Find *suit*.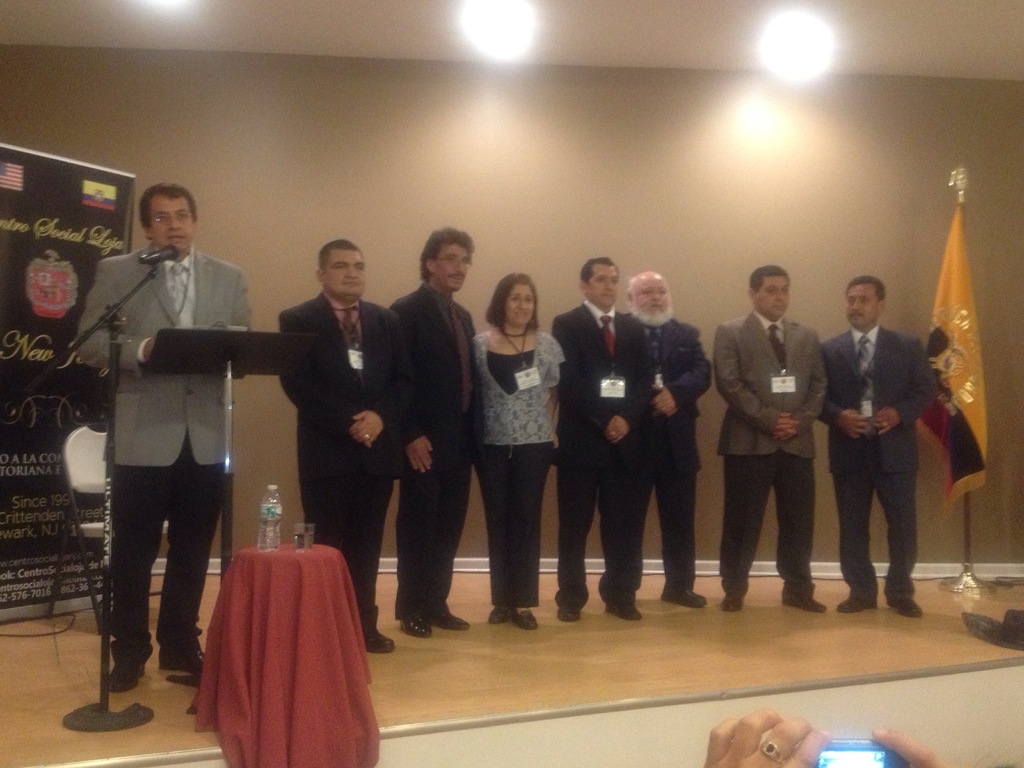
l=276, t=292, r=419, b=625.
